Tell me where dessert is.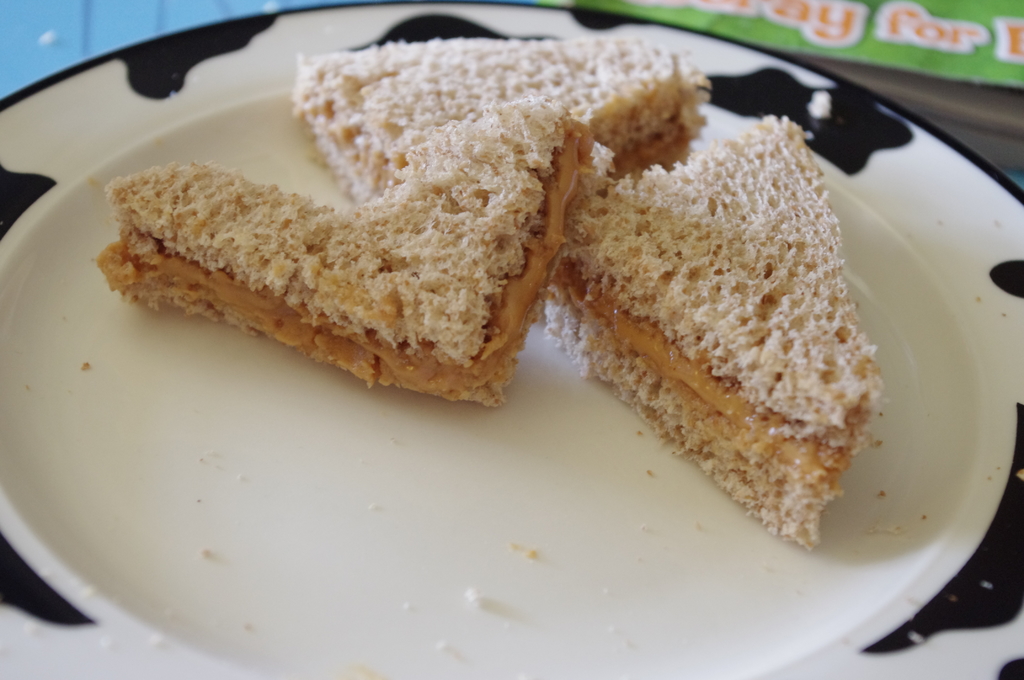
dessert is at {"x1": 282, "y1": 22, "x2": 710, "y2": 209}.
